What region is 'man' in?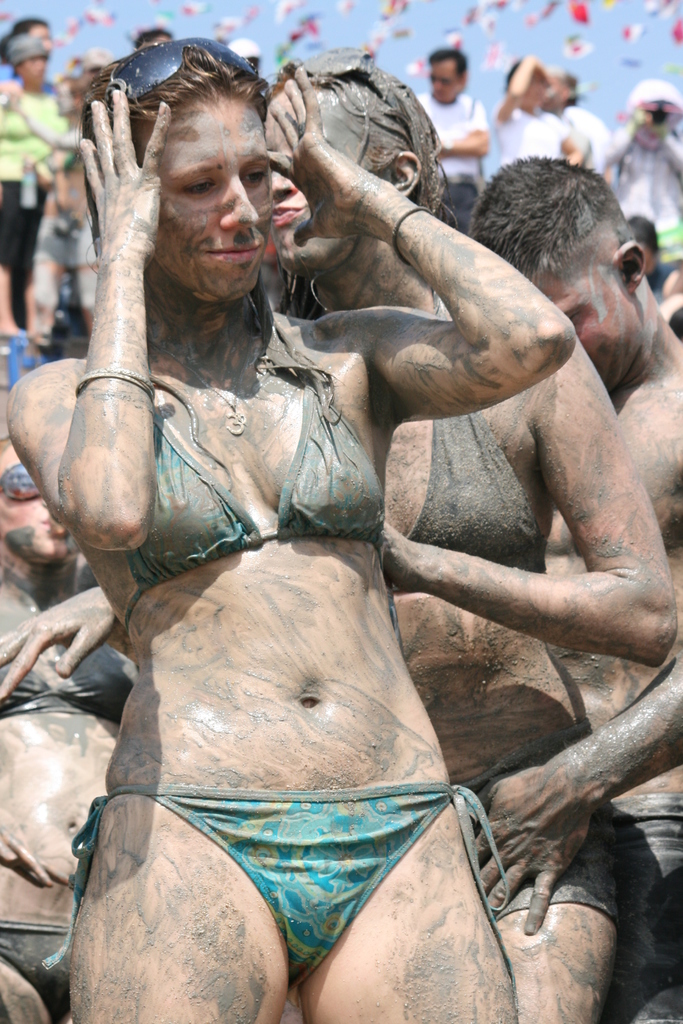
left=416, top=45, right=484, bottom=232.
